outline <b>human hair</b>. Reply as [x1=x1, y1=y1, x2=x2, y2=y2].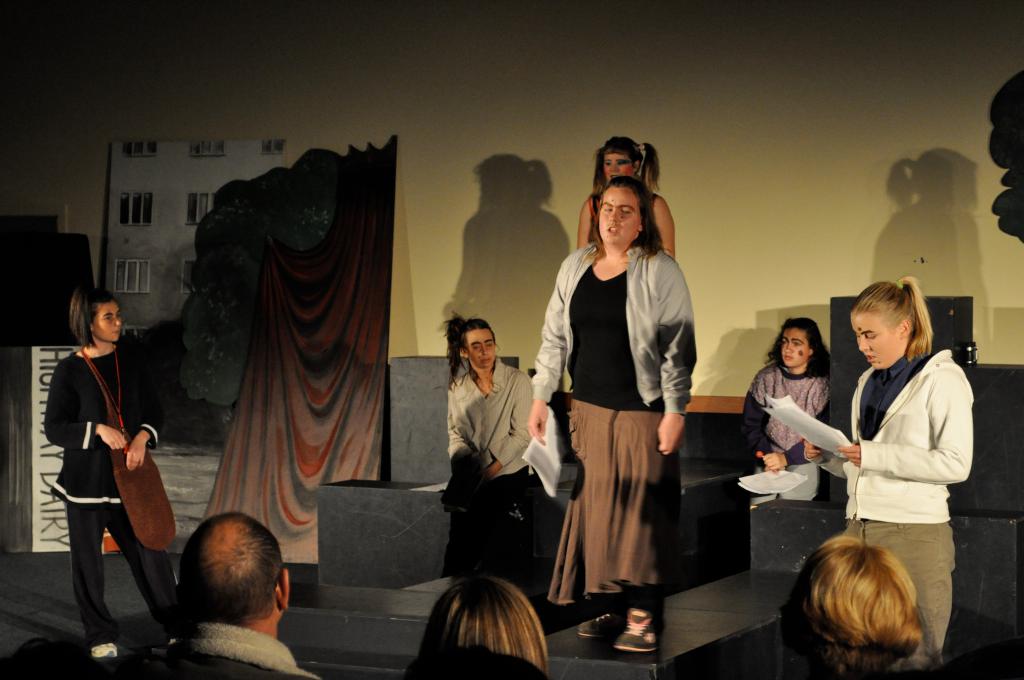
[x1=67, y1=284, x2=116, y2=353].
